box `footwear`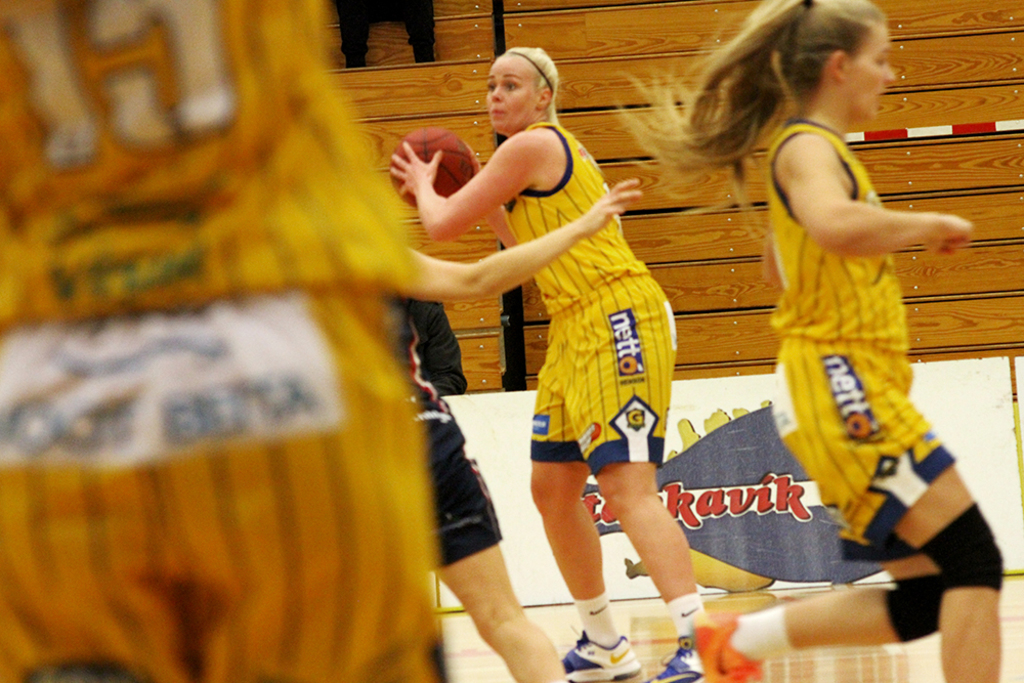
bbox(696, 608, 792, 682)
